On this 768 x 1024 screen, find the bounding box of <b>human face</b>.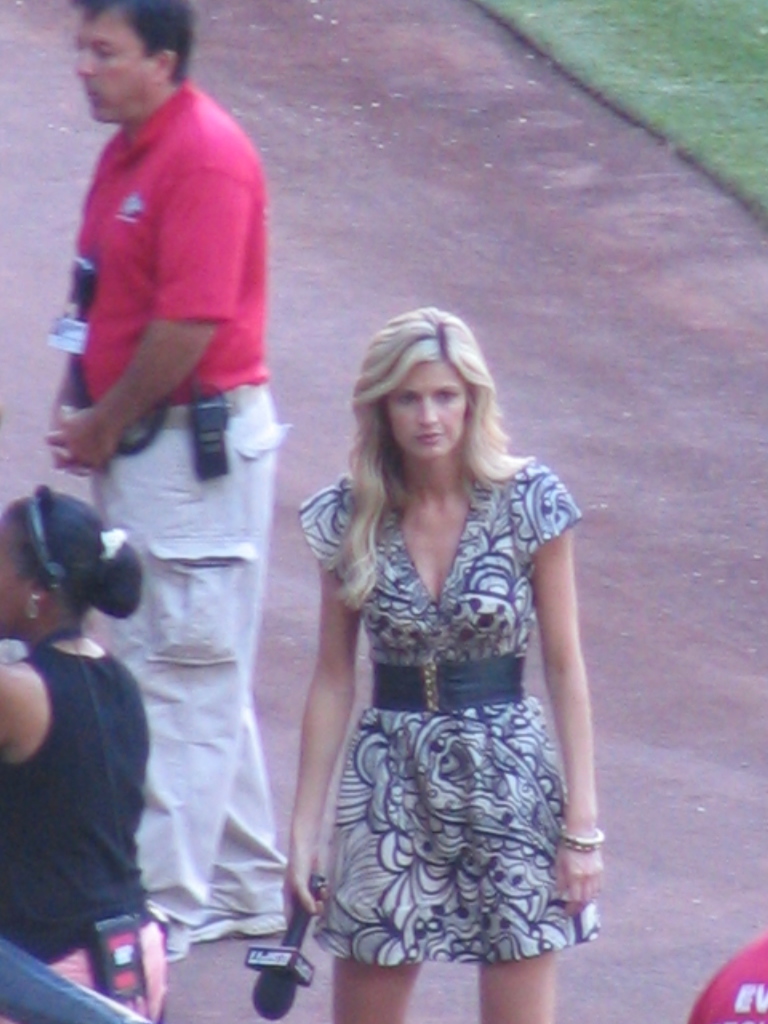
Bounding box: (380,360,474,461).
